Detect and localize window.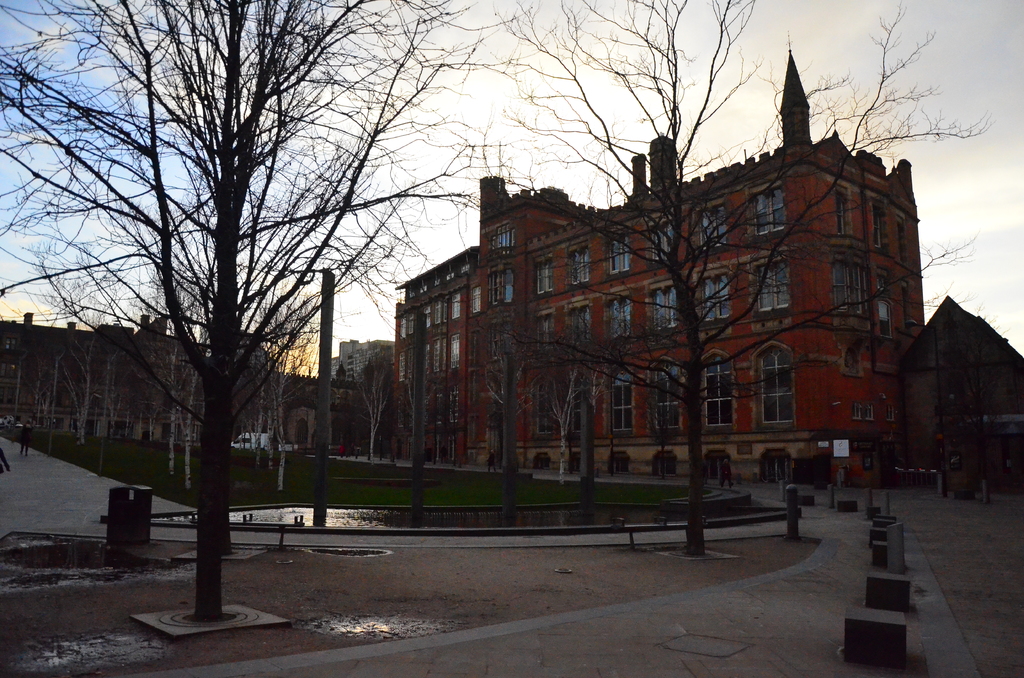
Localized at (left=466, top=284, right=481, bottom=312).
